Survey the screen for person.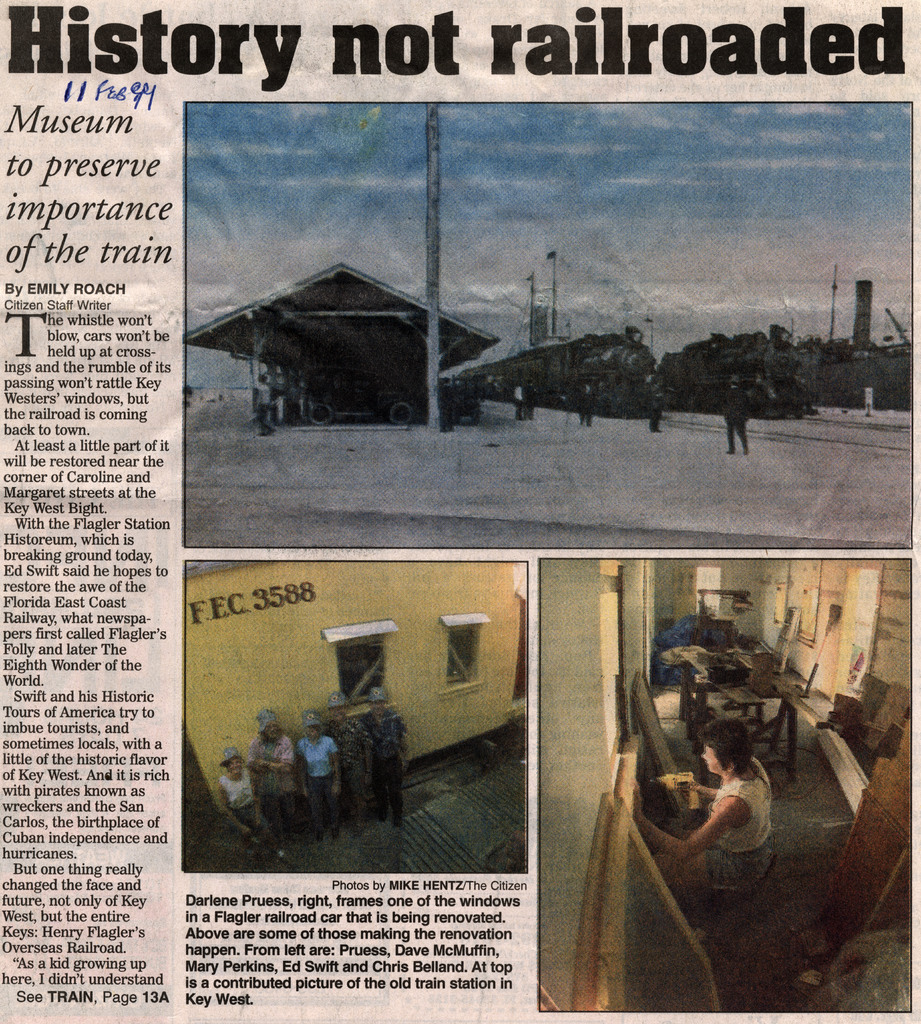
Survey found: {"x1": 580, "y1": 378, "x2": 594, "y2": 424}.
